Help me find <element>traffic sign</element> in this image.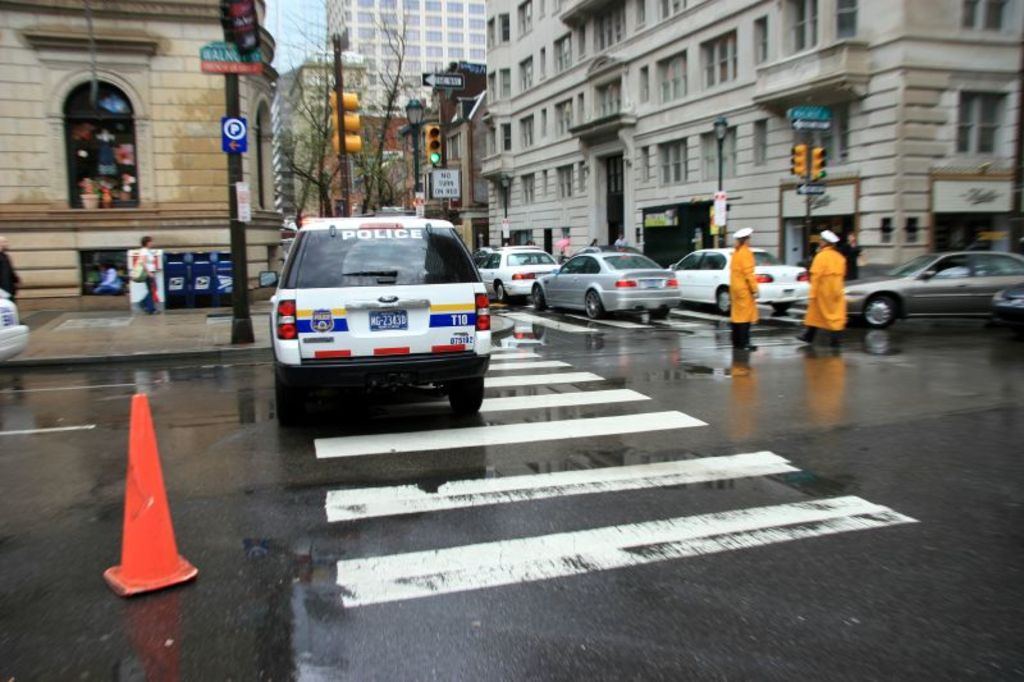
Found it: [795, 183, 828, 196].
